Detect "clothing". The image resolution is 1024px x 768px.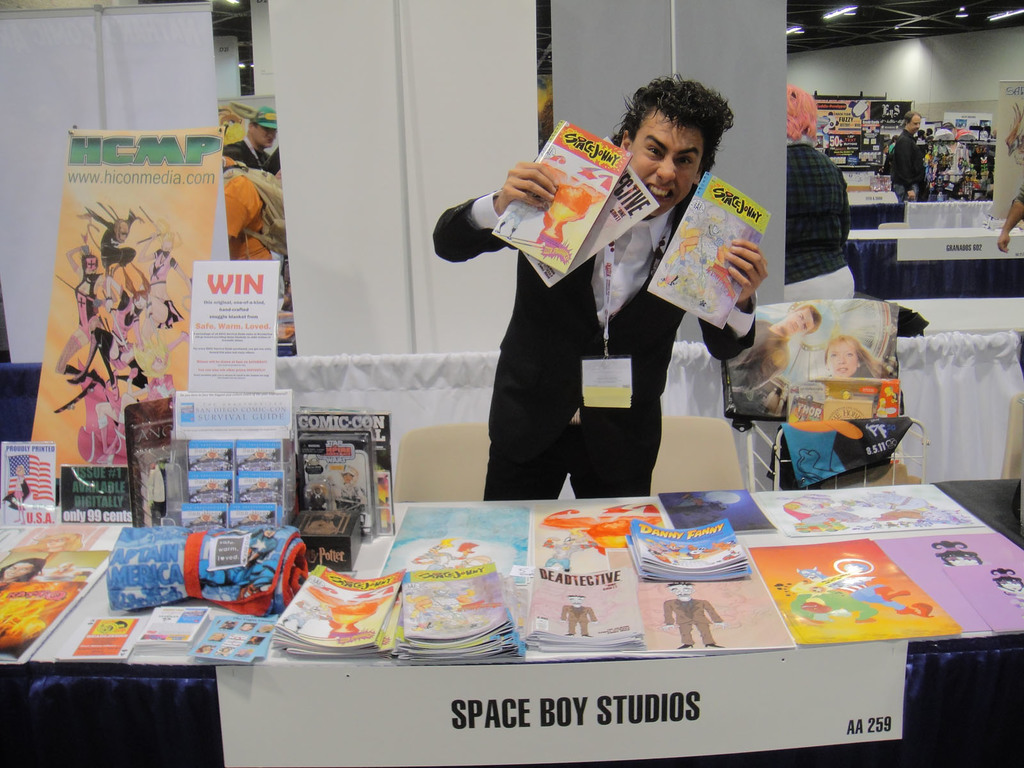
(874, 399, 889, 417).
